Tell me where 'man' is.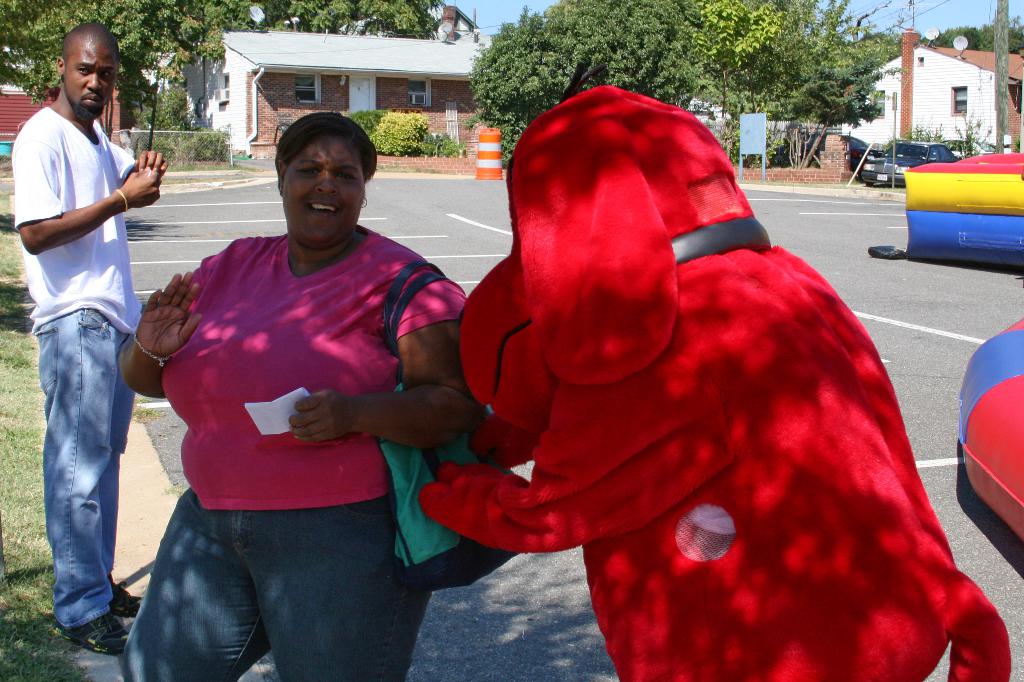
'man' is at l=10, t=27, r=172, b=628.
